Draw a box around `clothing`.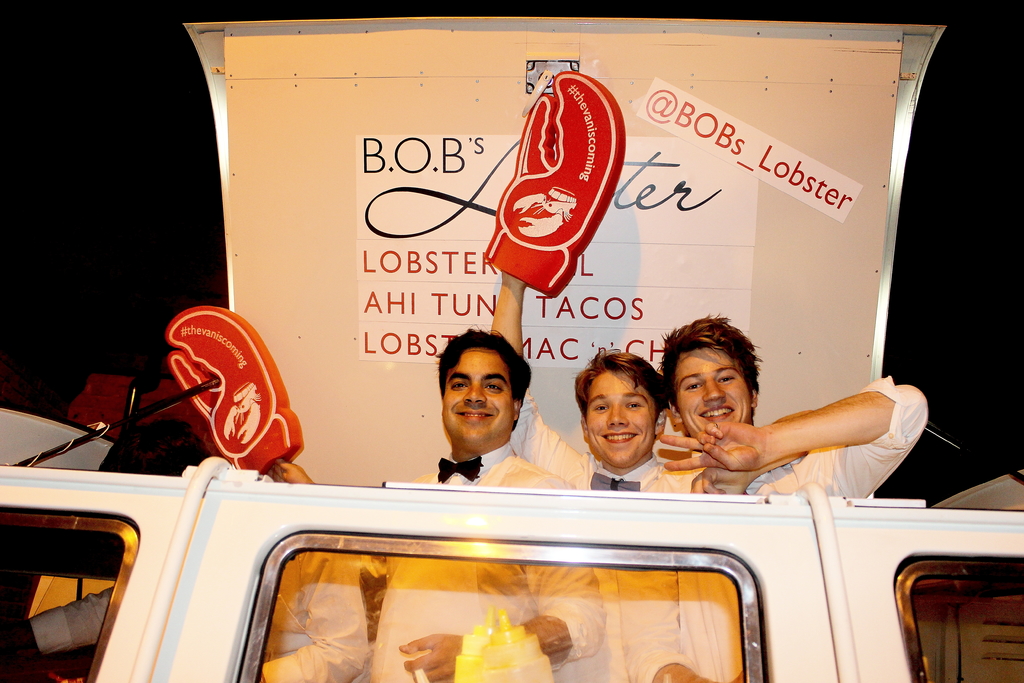
bbox=(356, 436, 604, 682).
